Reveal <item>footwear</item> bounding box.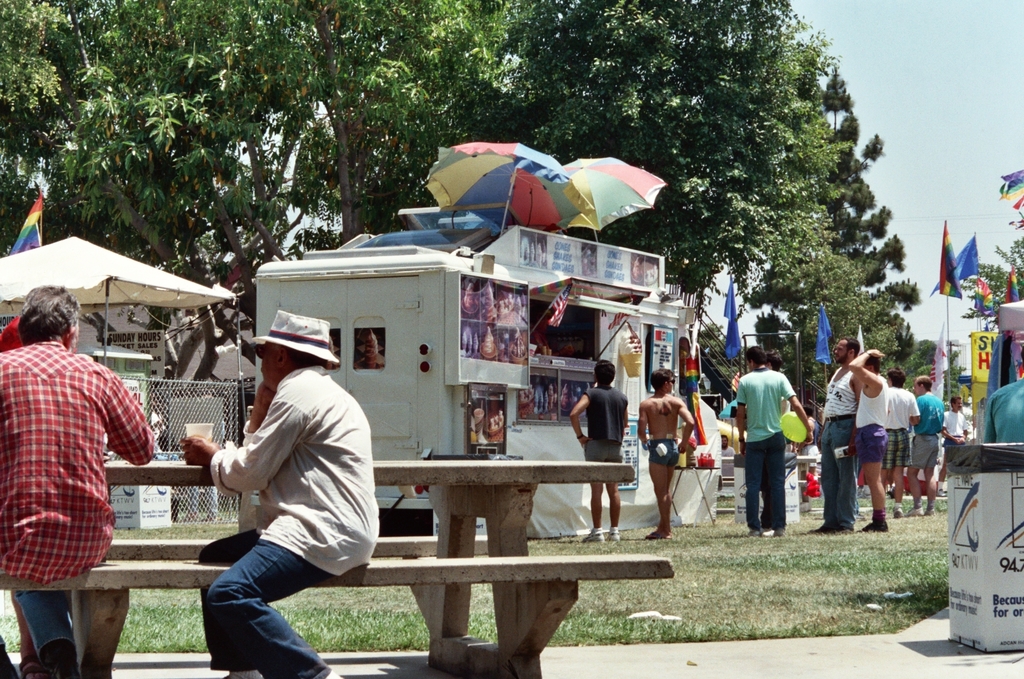
Revealed: 924 505 936 518.
